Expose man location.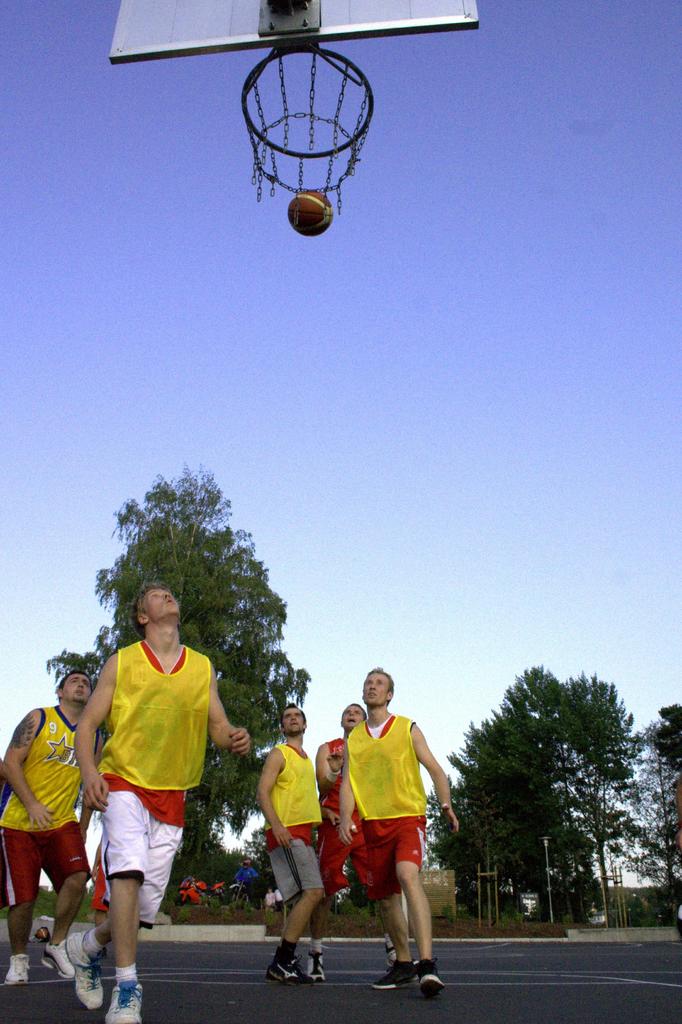
Exposed at 252 699 325 991.
